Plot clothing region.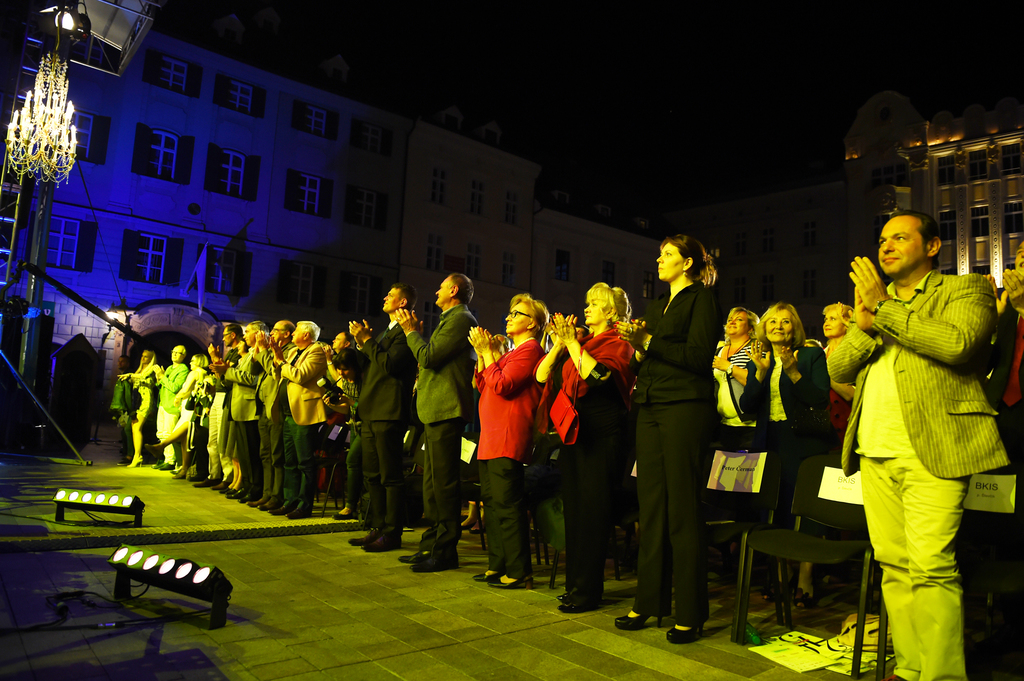
Plotted at detection(481, 463, 534, 574).
